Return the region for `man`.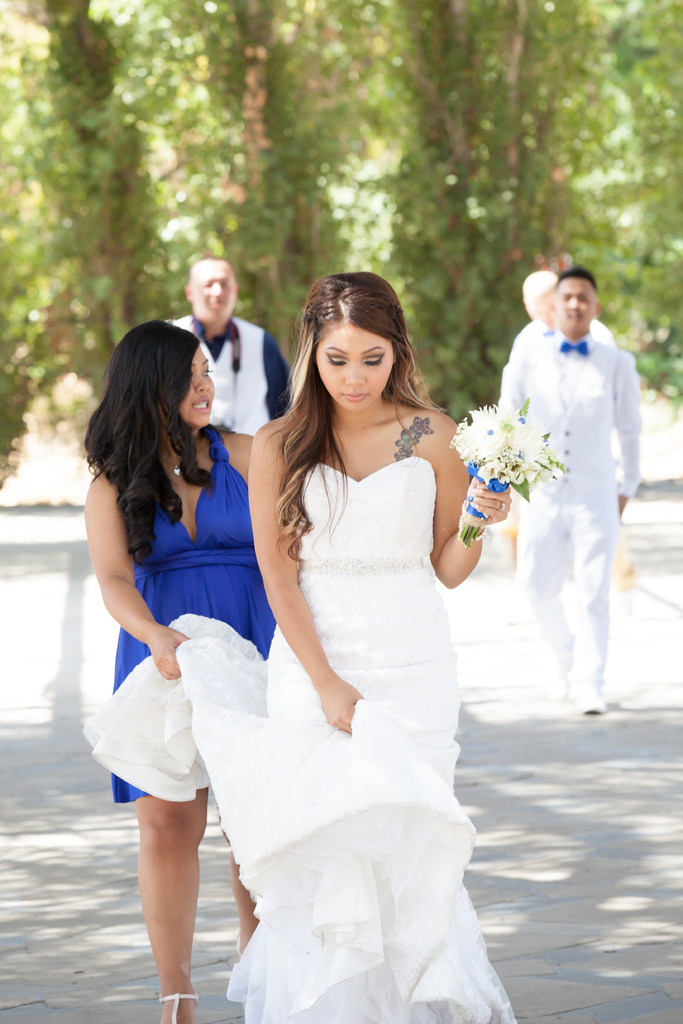
x1=490, y1=268, x2=625, y2=406.
